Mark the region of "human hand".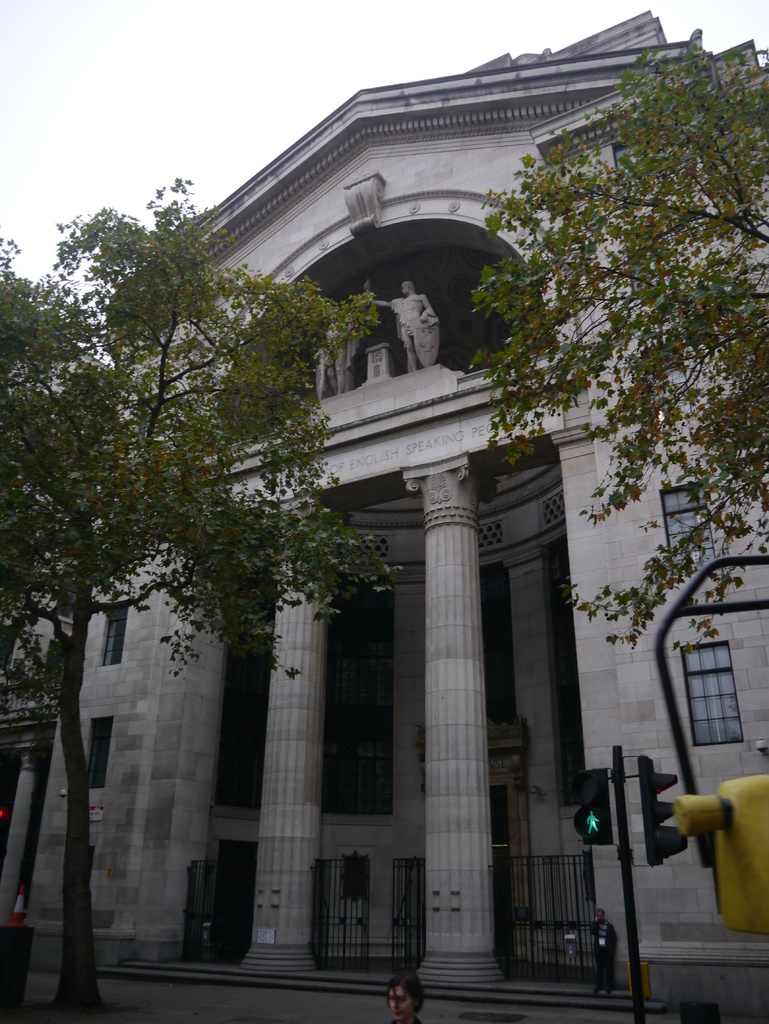
Region: (x1=666, y1=783, x2=755, y2=864).
